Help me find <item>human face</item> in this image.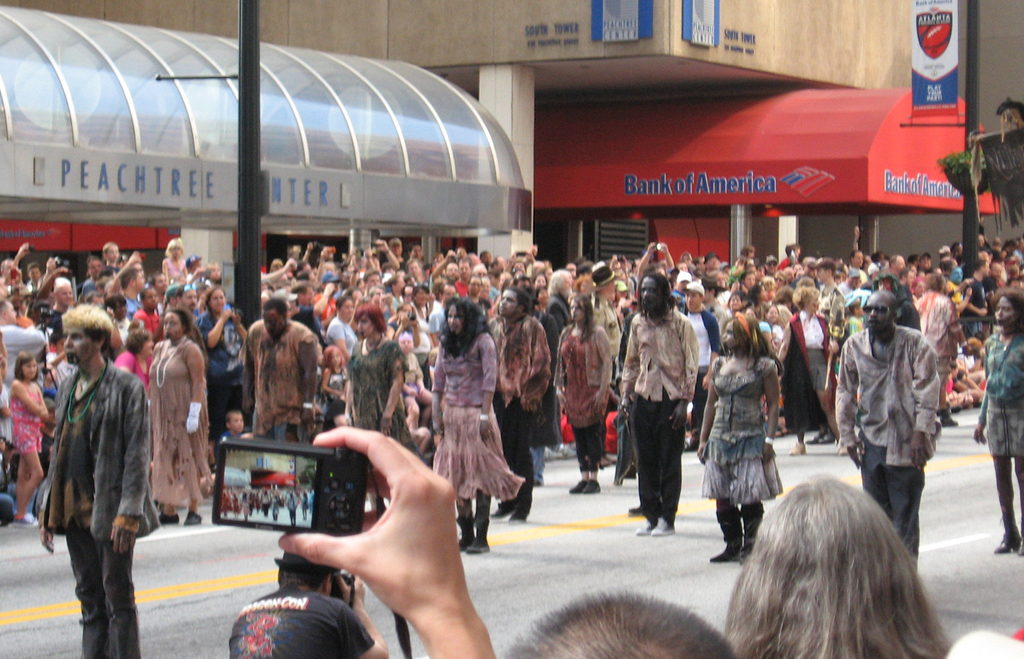
Found it: 476 266 487 277.
